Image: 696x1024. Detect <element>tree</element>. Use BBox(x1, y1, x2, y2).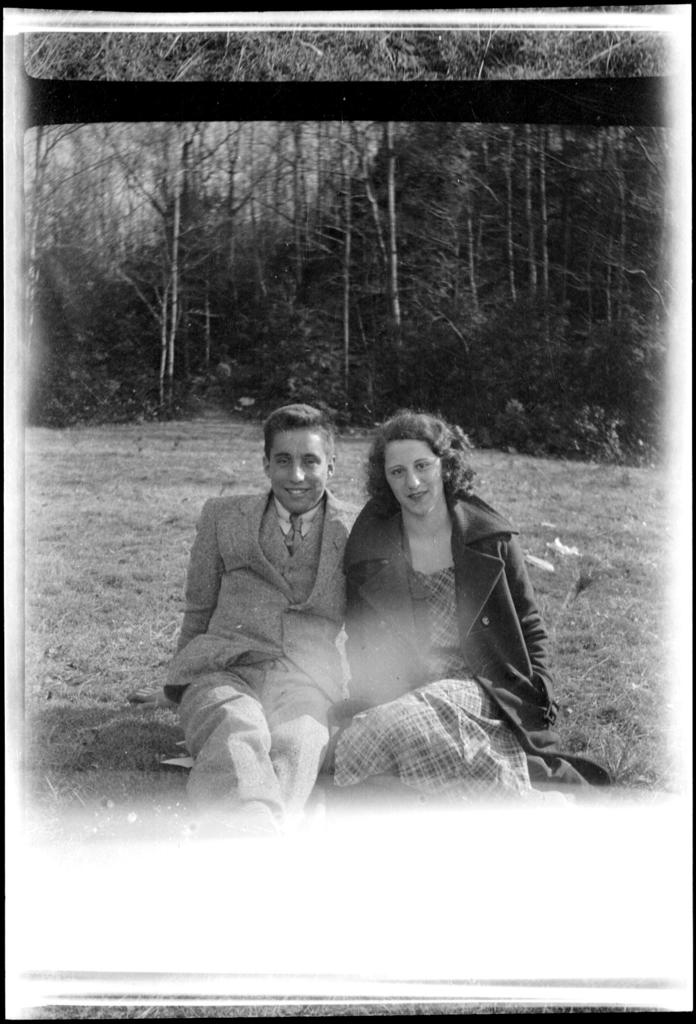
BBox(497, 17, 638, 406).
